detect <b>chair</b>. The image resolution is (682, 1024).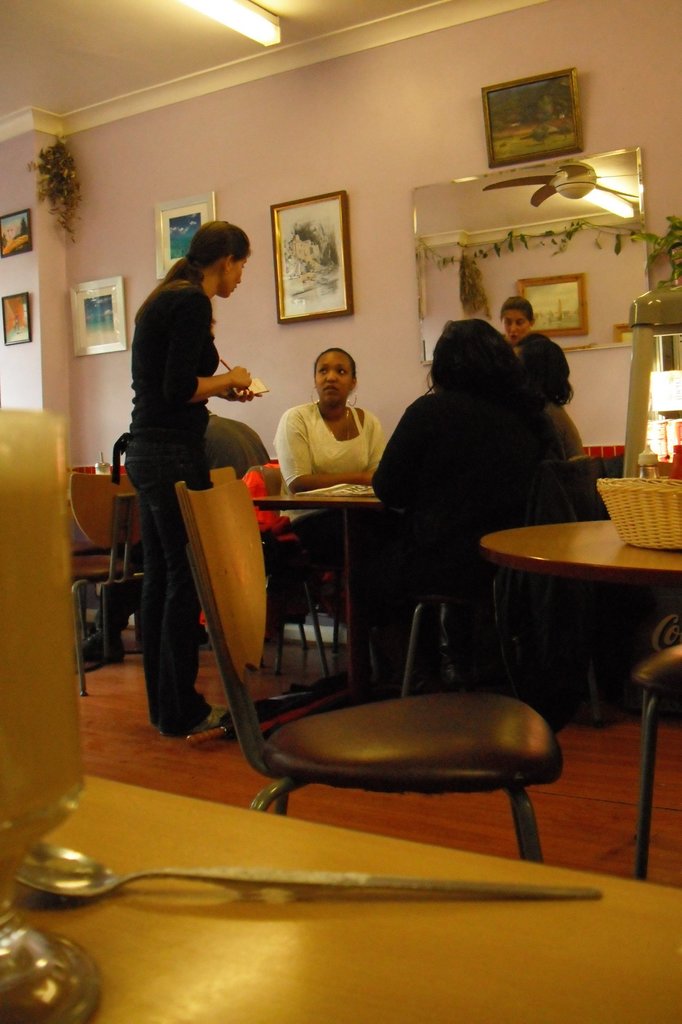
[68, 475, 148, 698].
